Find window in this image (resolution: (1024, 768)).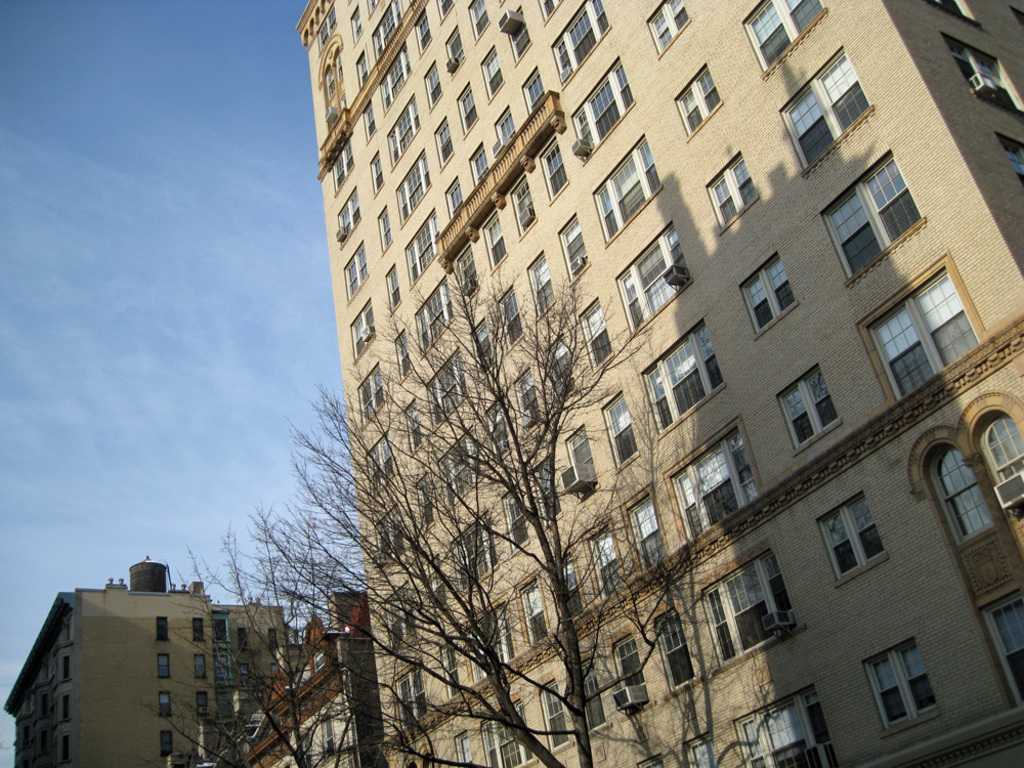
{"left": 423, "top": 551, "right": 447, "bottom": 614}.
